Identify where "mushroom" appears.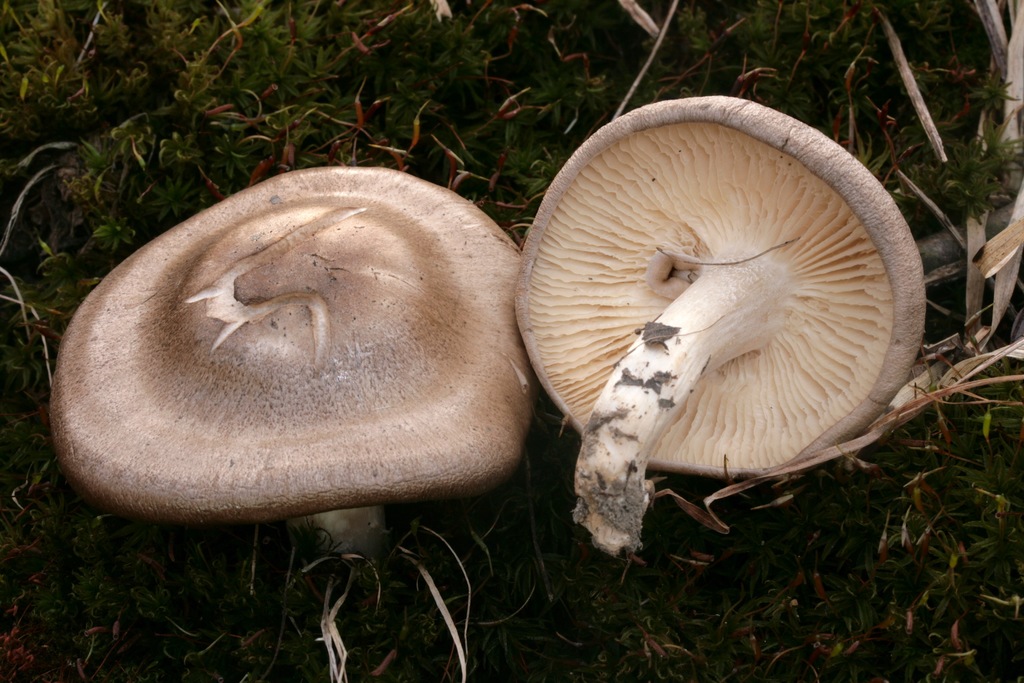
Appears at Rect(45, 165, 540, 570).
